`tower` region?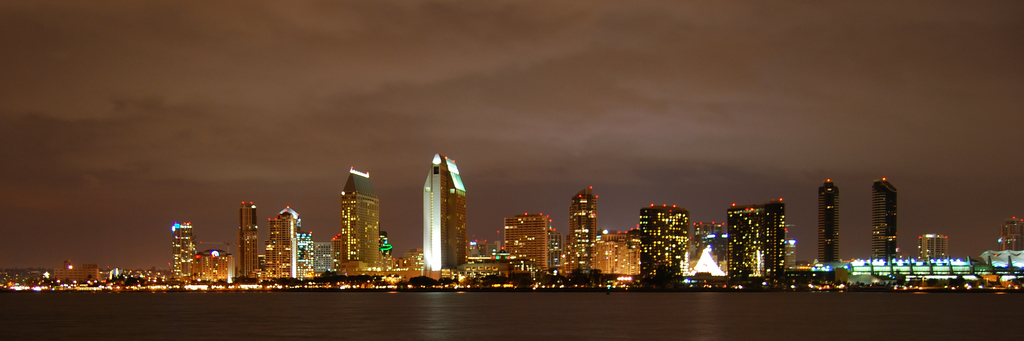
Rect(639, 203, 690, 277)
